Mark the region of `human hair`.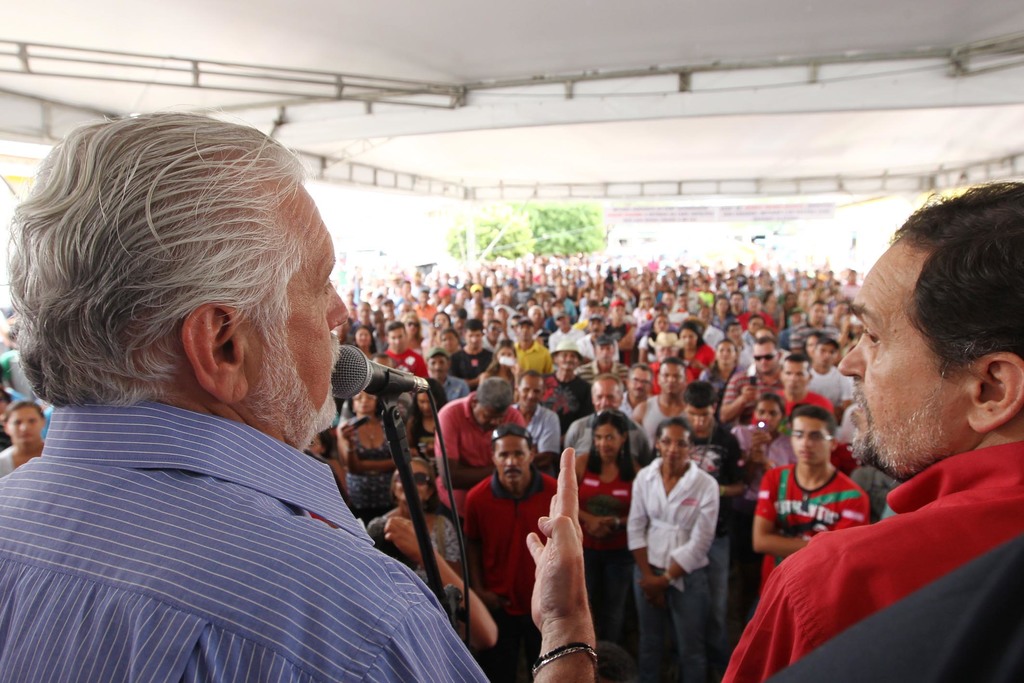
Region: crop(430, 311, 454, 333).
